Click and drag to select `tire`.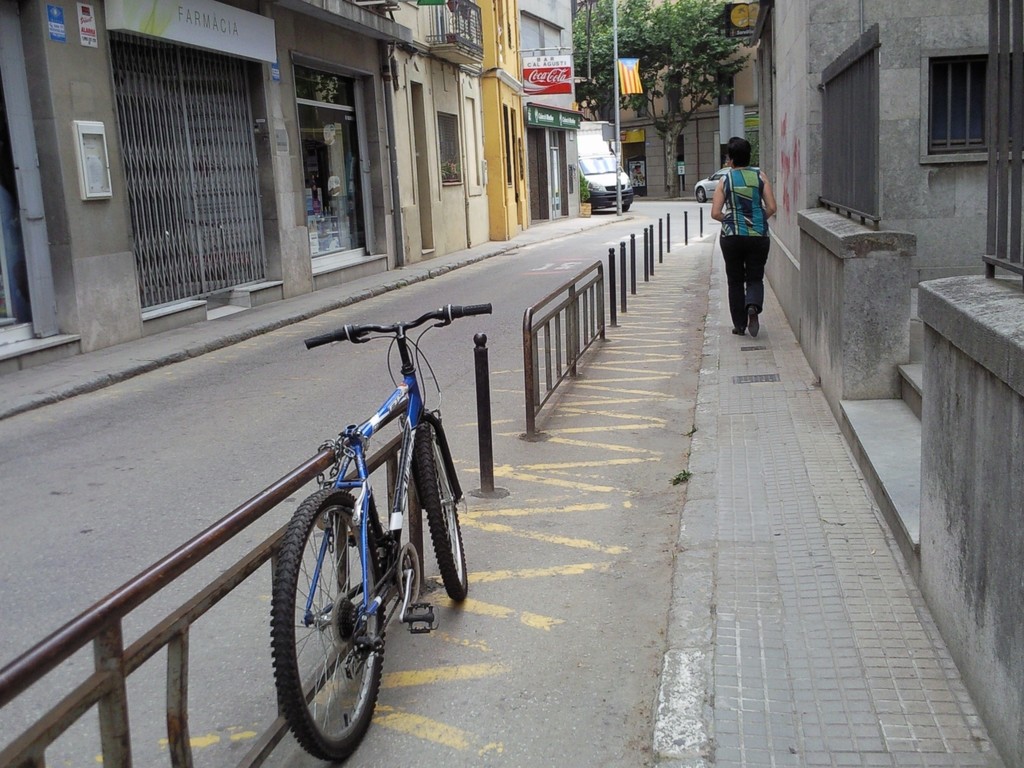
Selection: box(621, 201, 632, 211).
